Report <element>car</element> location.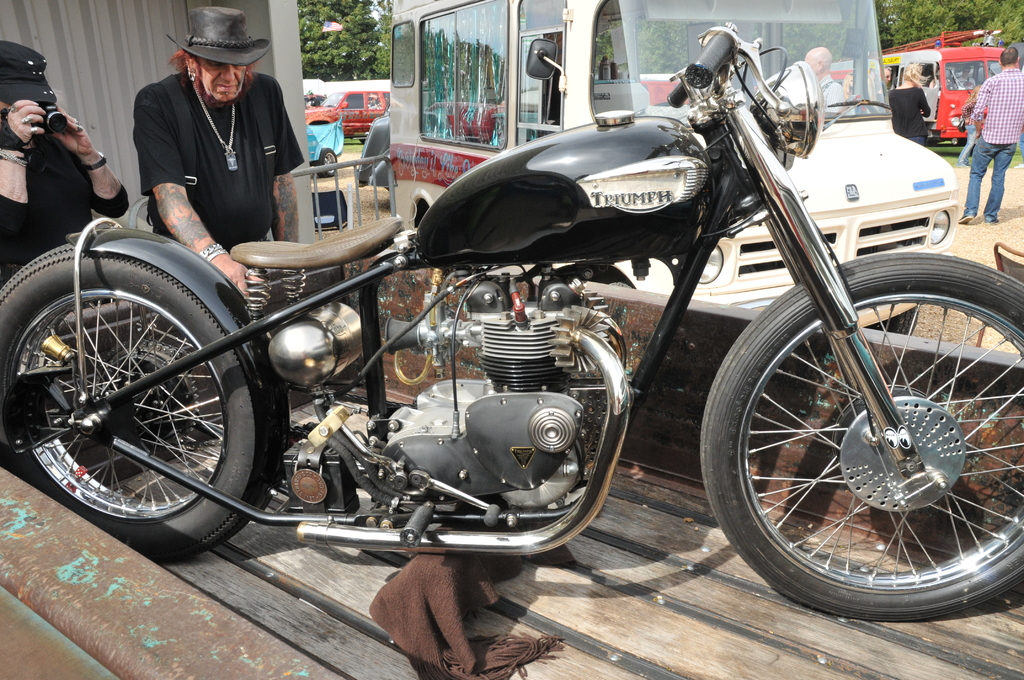
Report: crop(360, 114, 391, 188).
